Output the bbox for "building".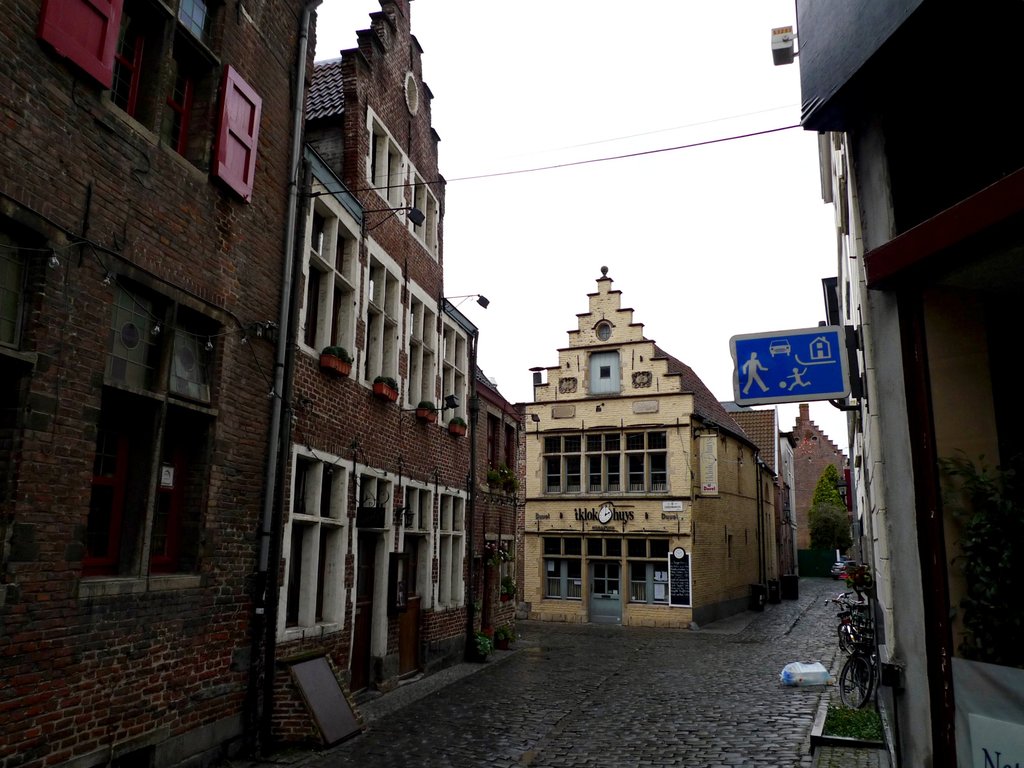
x1=516 y1=259 x2=798 y2=620.
